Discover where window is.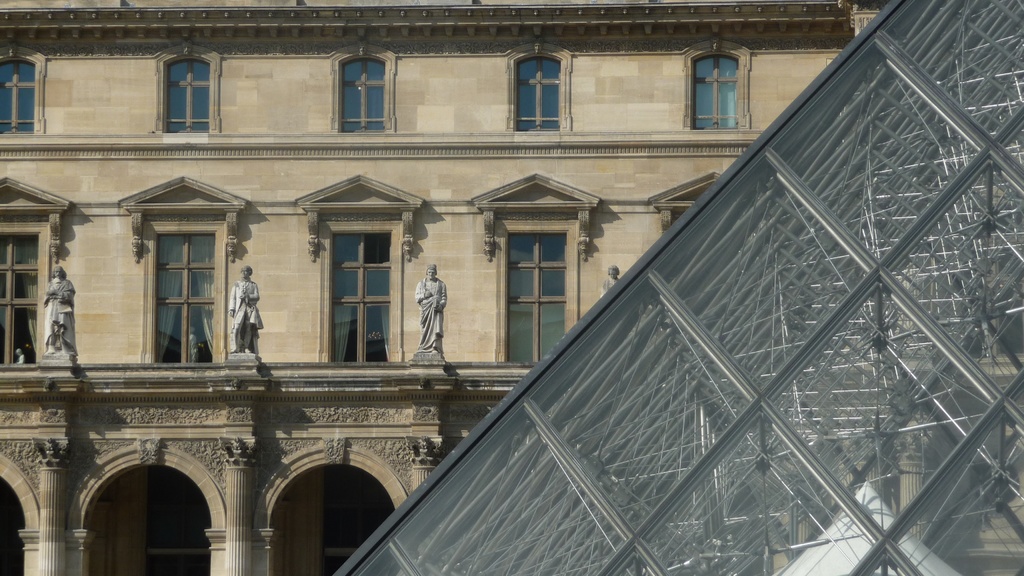
Discovered at (506, 42, 572, 131).
